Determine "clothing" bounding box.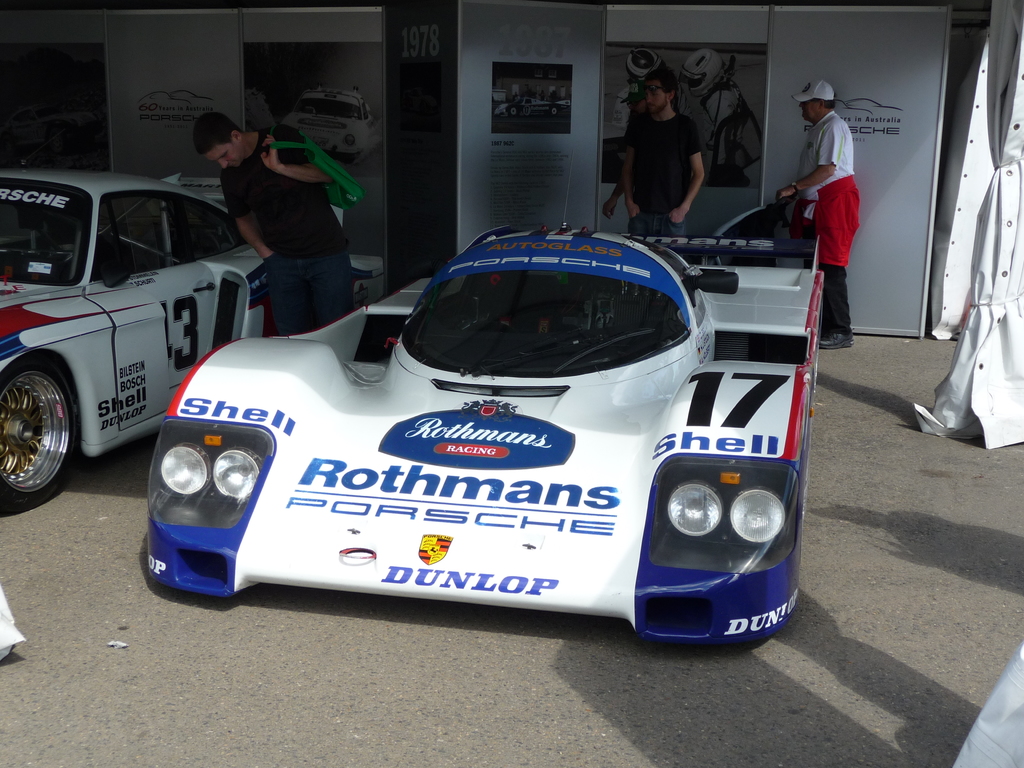
Determined: [799, 113, 865, 334].
